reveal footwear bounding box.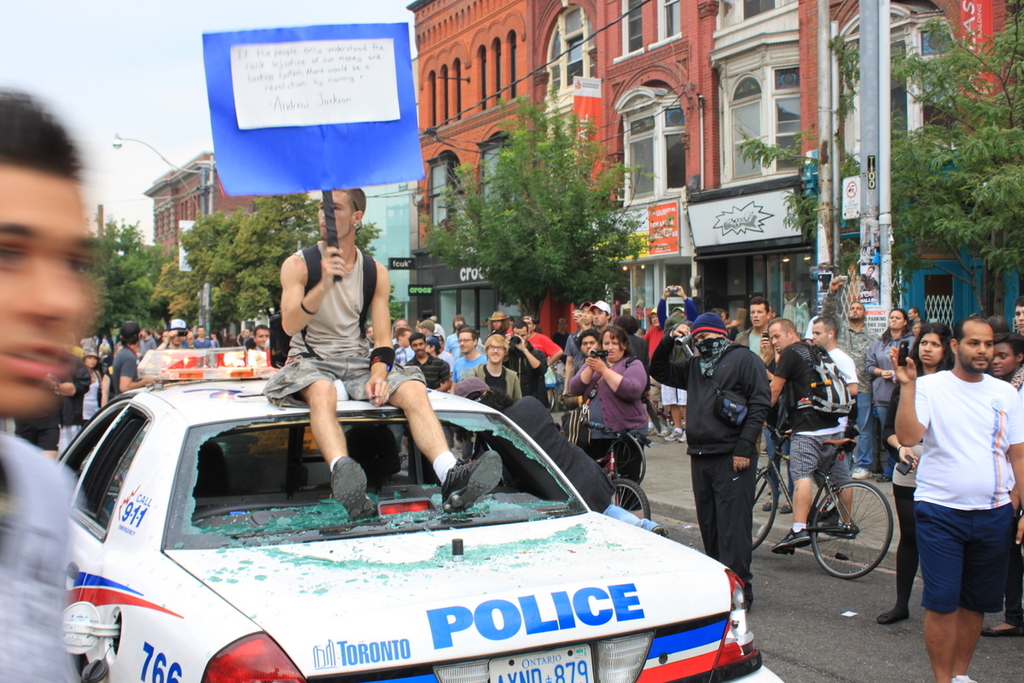
Revealed: left=678, top=428, right=688, bottom=443.
